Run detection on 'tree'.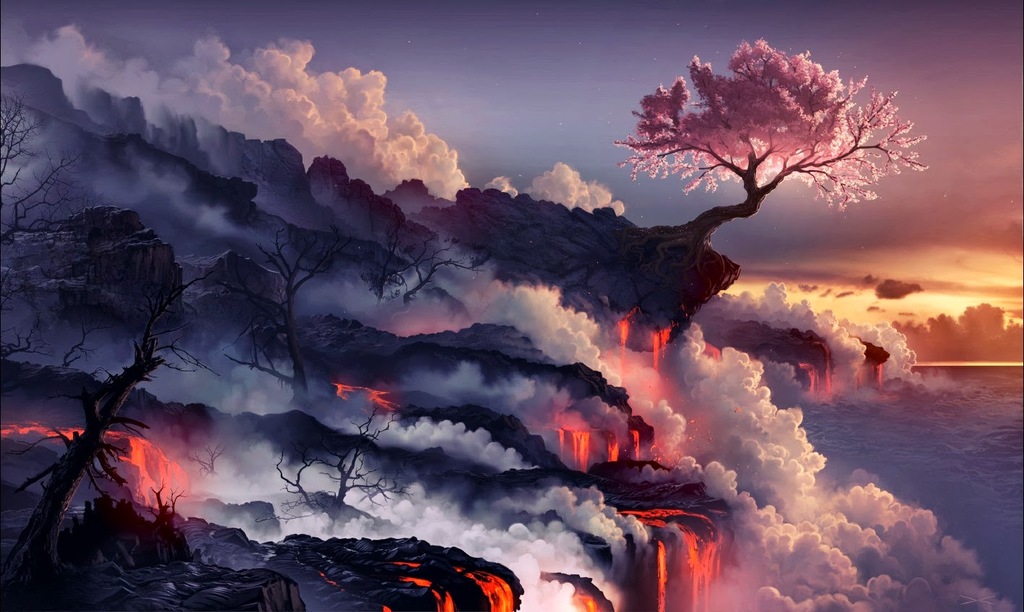
Result: left=0, top=84, right=81, bottom=315.
